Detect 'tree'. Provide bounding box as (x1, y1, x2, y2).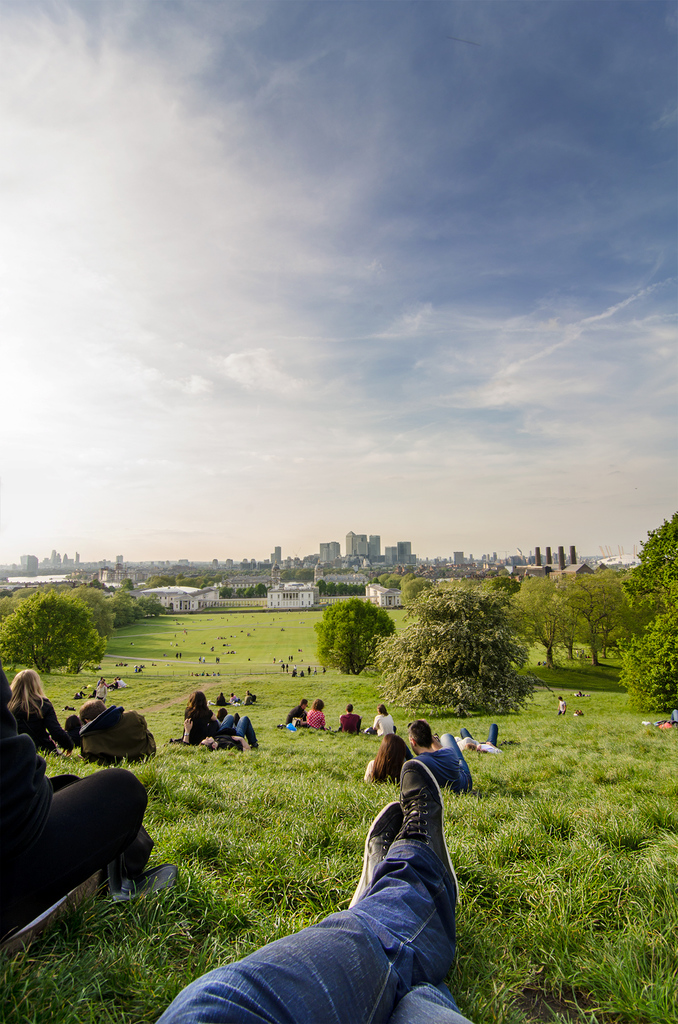
(314, 581, 367, 602).
